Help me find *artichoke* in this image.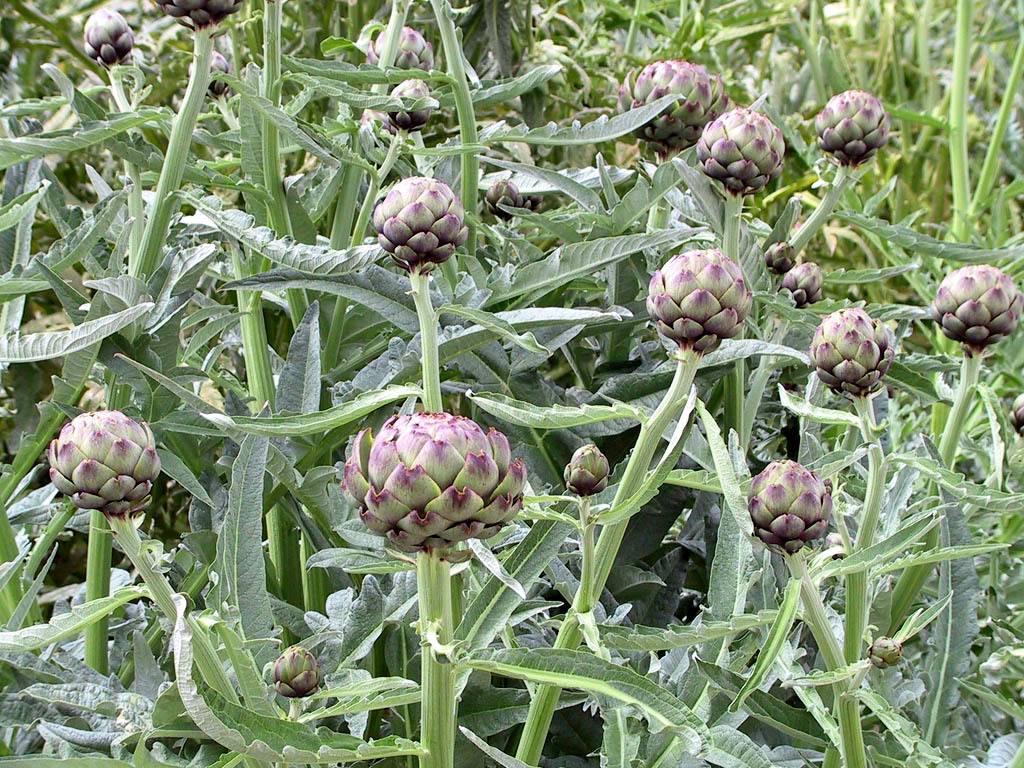
Found it: crop(929, 264, 1023, 369).
